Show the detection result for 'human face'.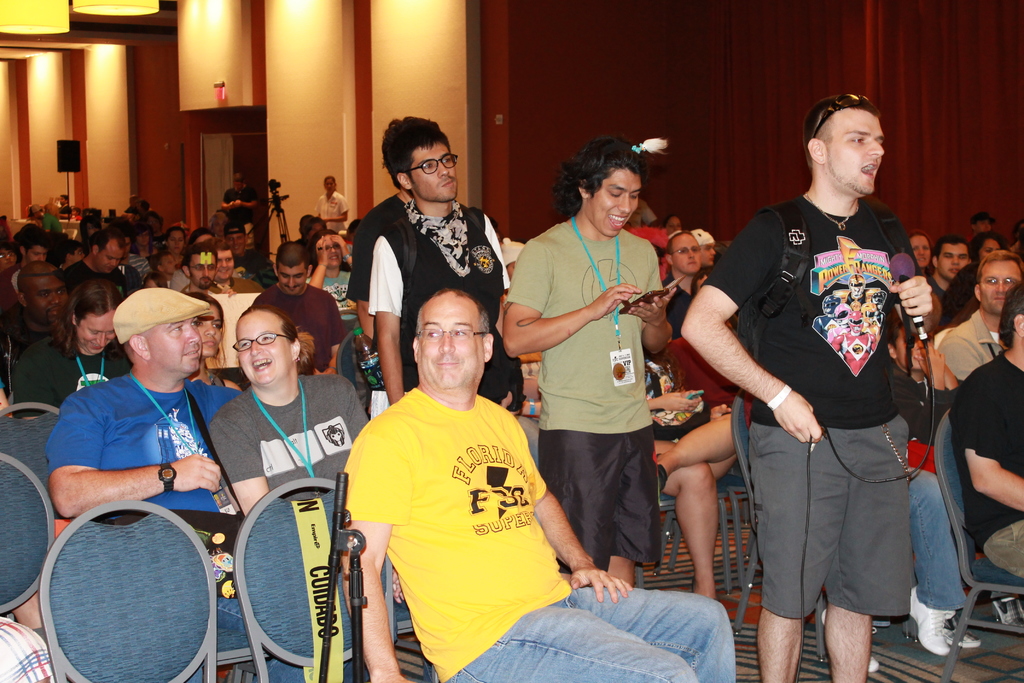
(x1=936, y1=241, x2=968, y2=282).
